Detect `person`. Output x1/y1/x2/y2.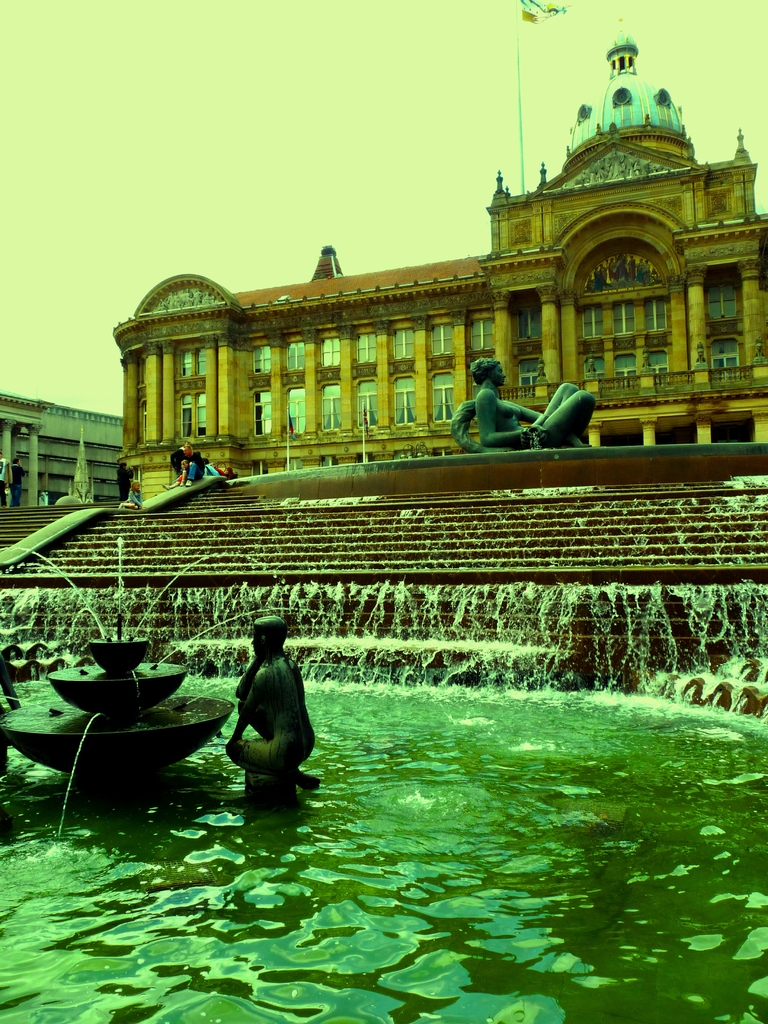
466/354/599/452.
